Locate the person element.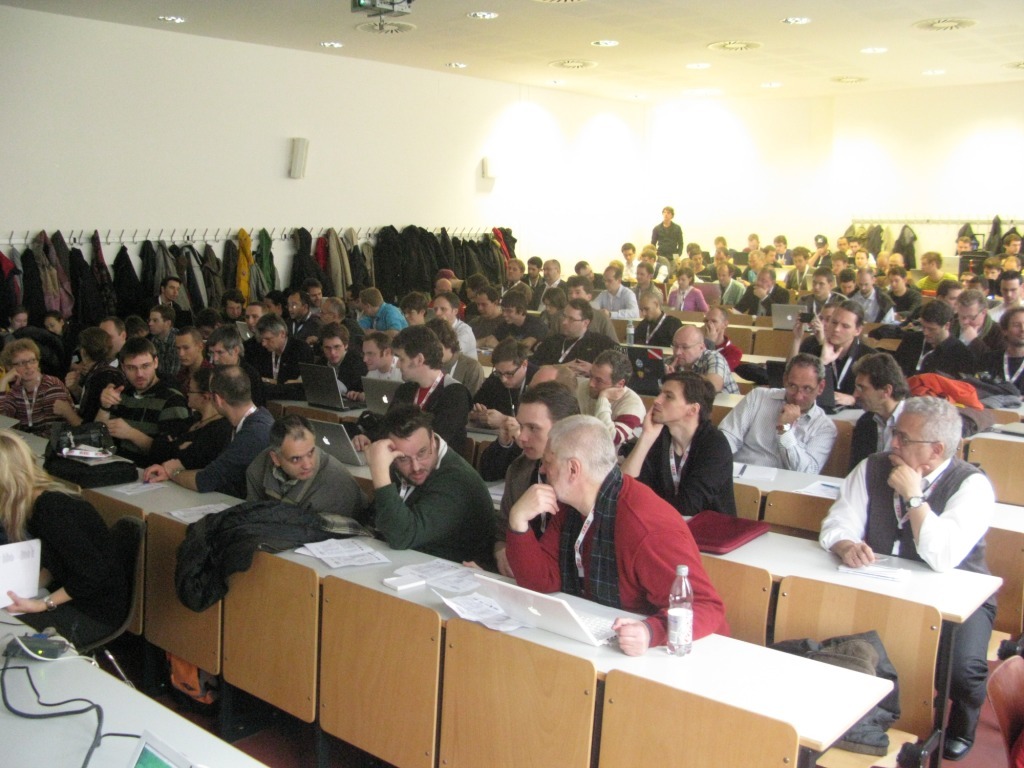
Element bbox: <box>542,410,712,662</box>.
